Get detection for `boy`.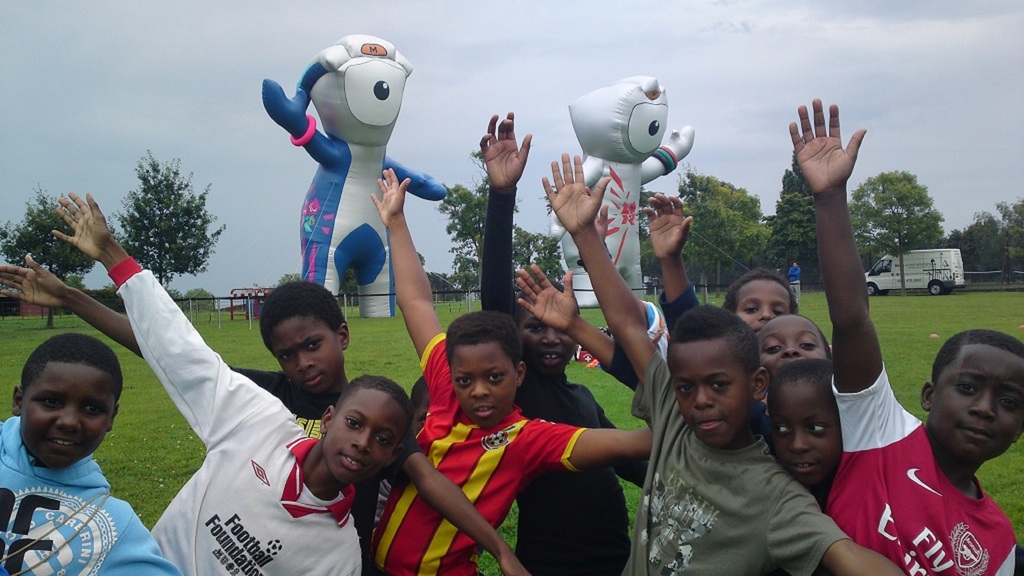
Detection: box(0, 259, 532, 574).
